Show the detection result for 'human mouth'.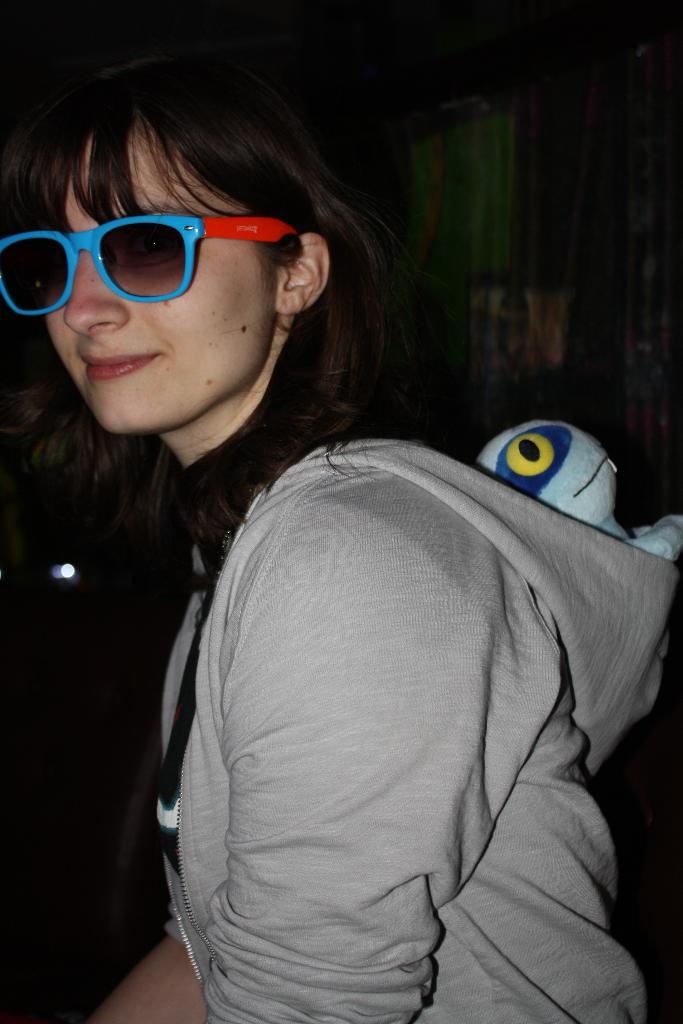
<region>78, 352, 160, 380</region>.
